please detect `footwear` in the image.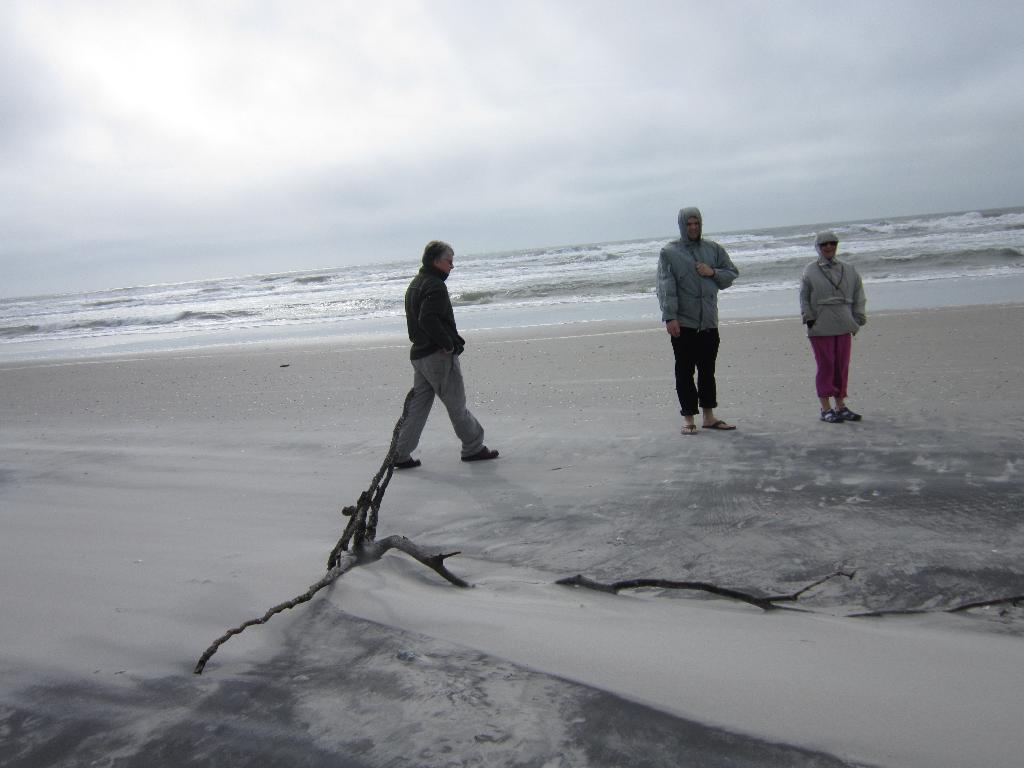
(394, 460, 426, 466).
